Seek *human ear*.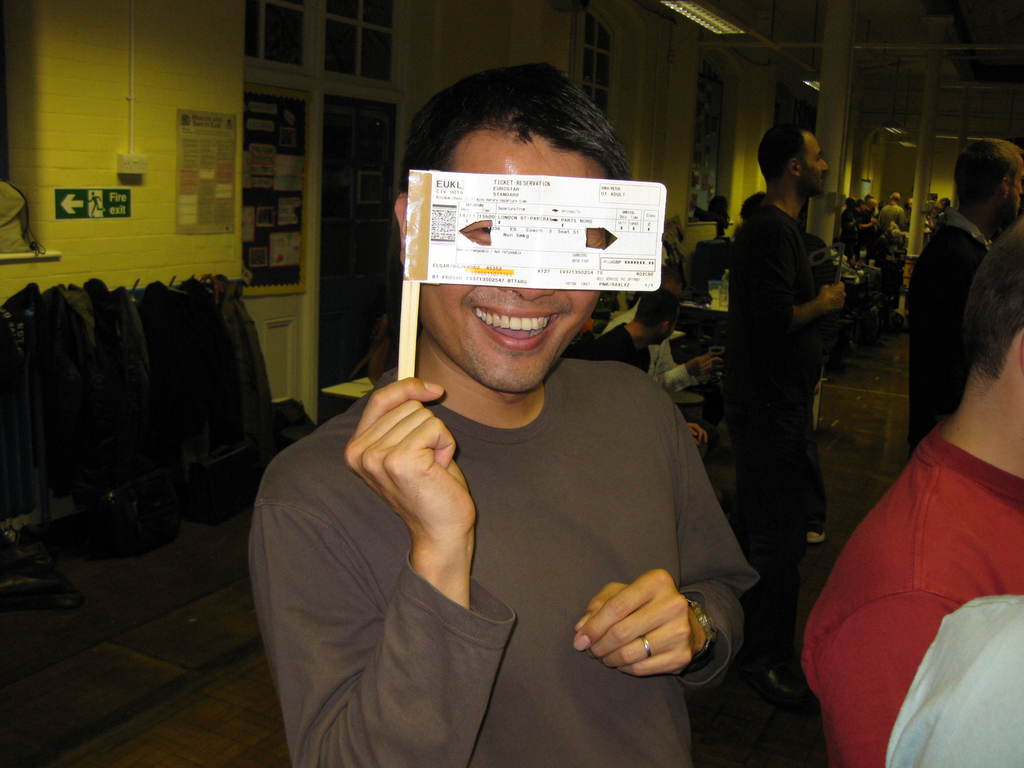
detection(788, 155, 799, 177).
